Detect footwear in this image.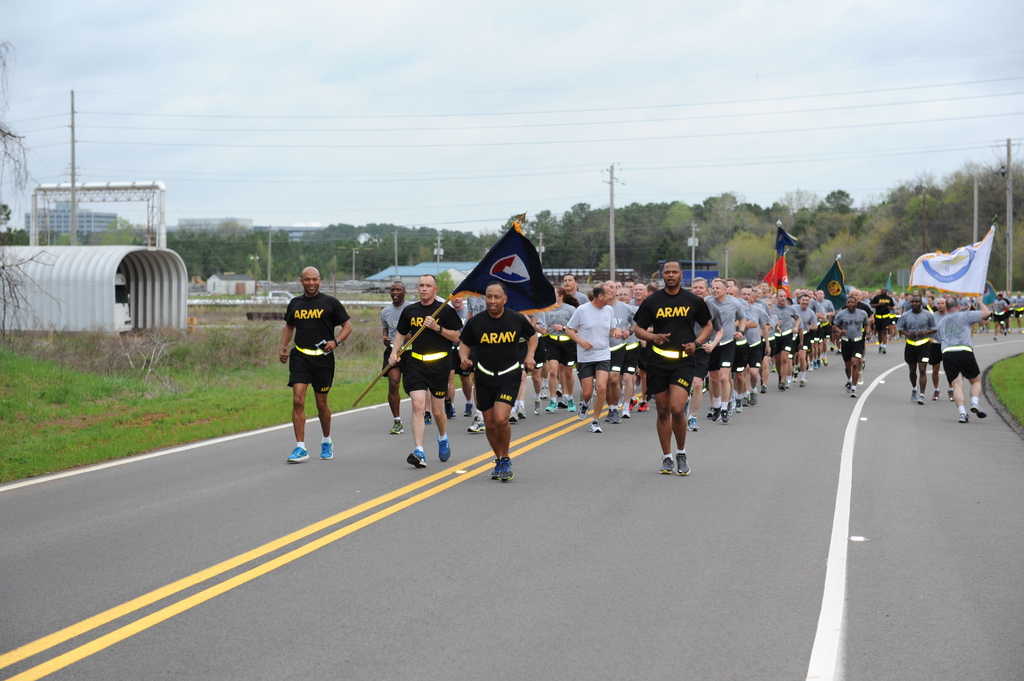
Detection: (915, 394, 926, 403).
